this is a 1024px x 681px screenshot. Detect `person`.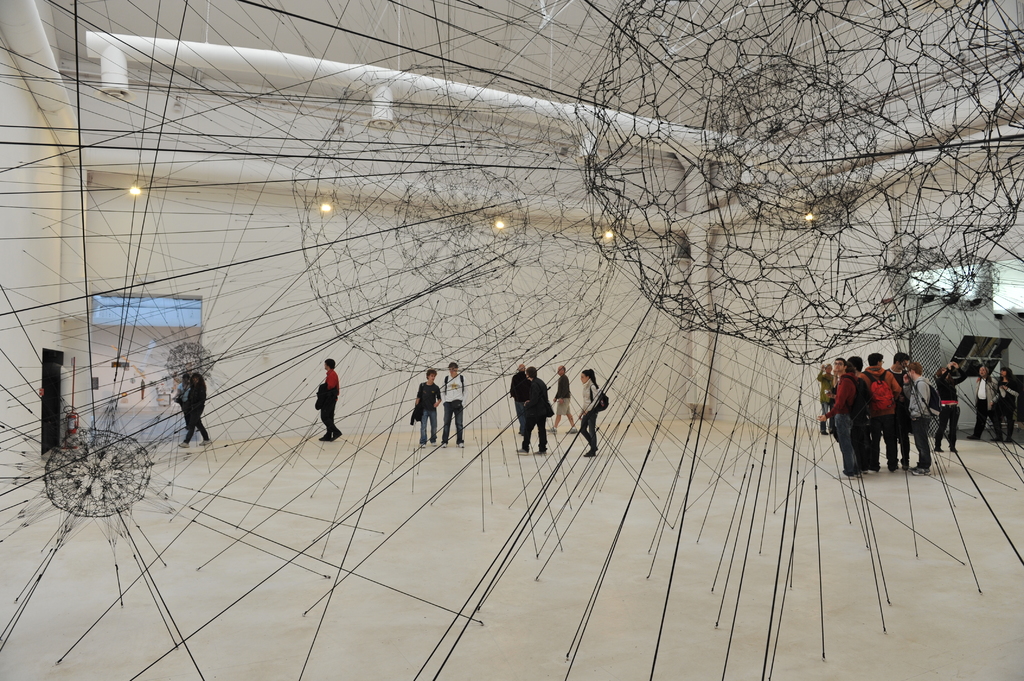
rect(177, 373, 211, 448).
